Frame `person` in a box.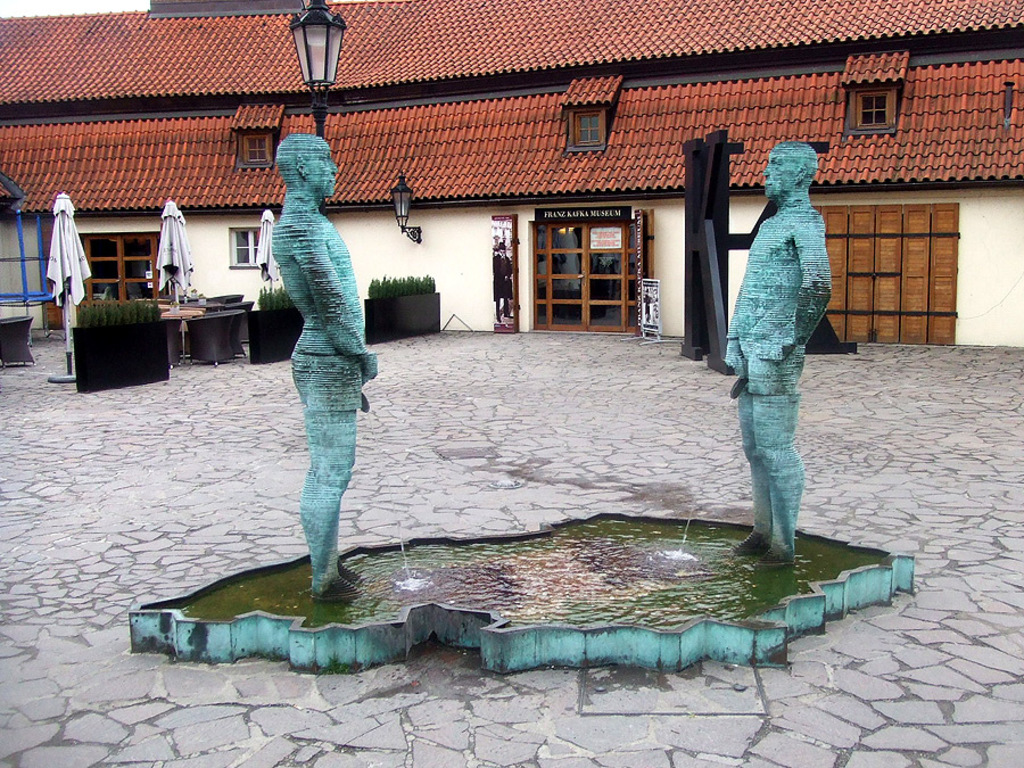
pyautogui.locateOnScreen(716, 118, 842, 573).
